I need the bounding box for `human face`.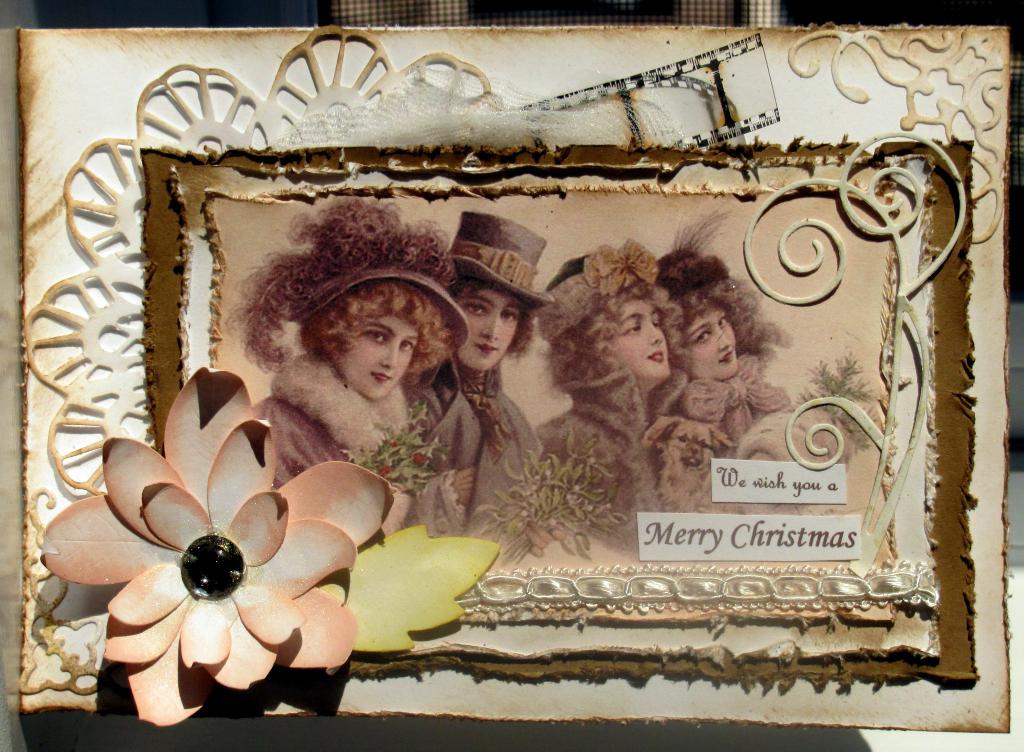
Here it is: [x1=681, y1=304, x2=739, y2=374].
